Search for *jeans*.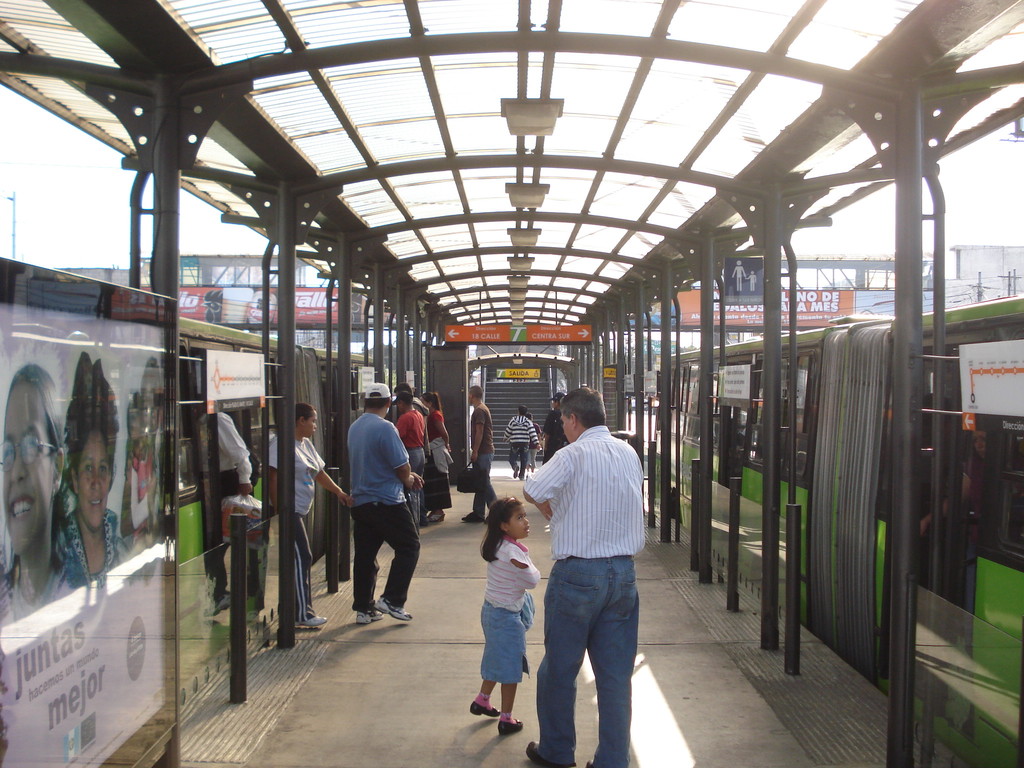
Found at {"x1": 532, "y1": 554, "x2": 647, "y2": 767}.
